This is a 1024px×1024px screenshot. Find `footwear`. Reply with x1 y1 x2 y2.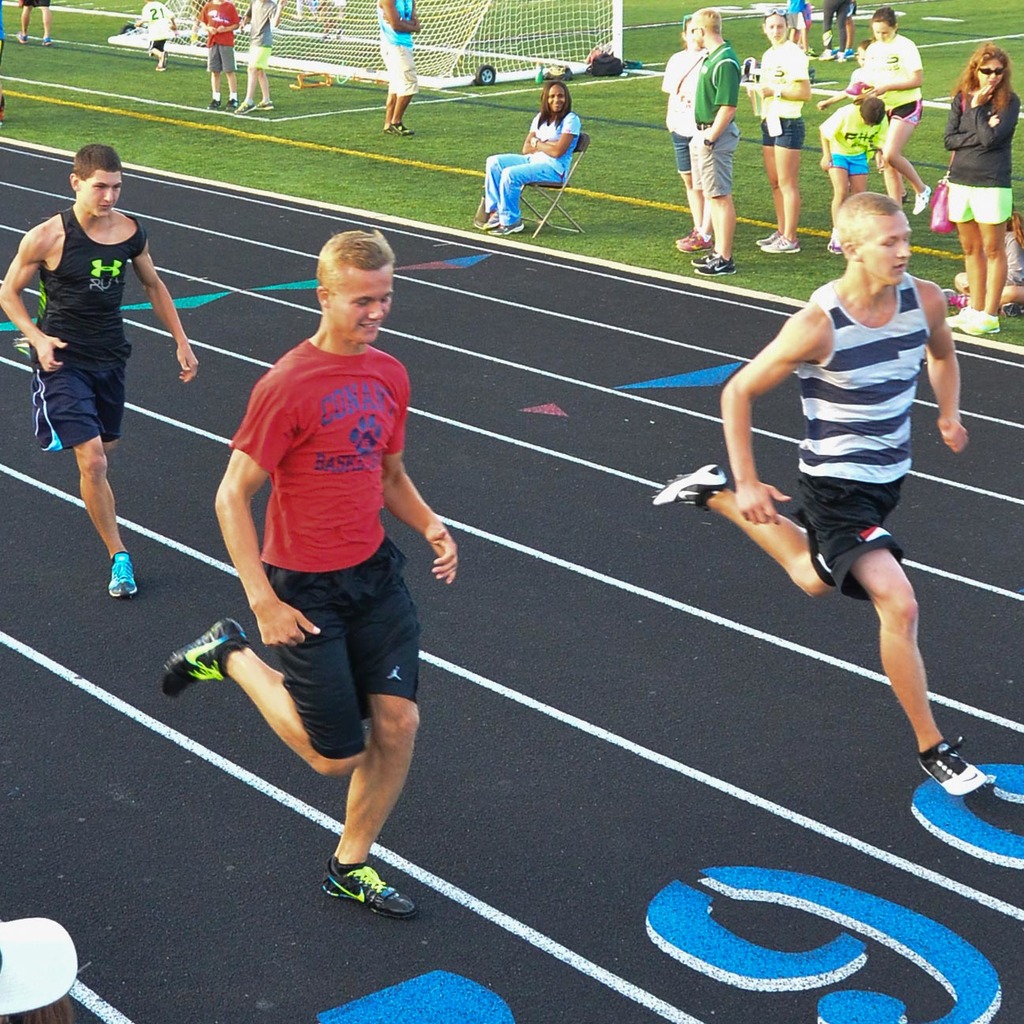
257 100 270 112.
